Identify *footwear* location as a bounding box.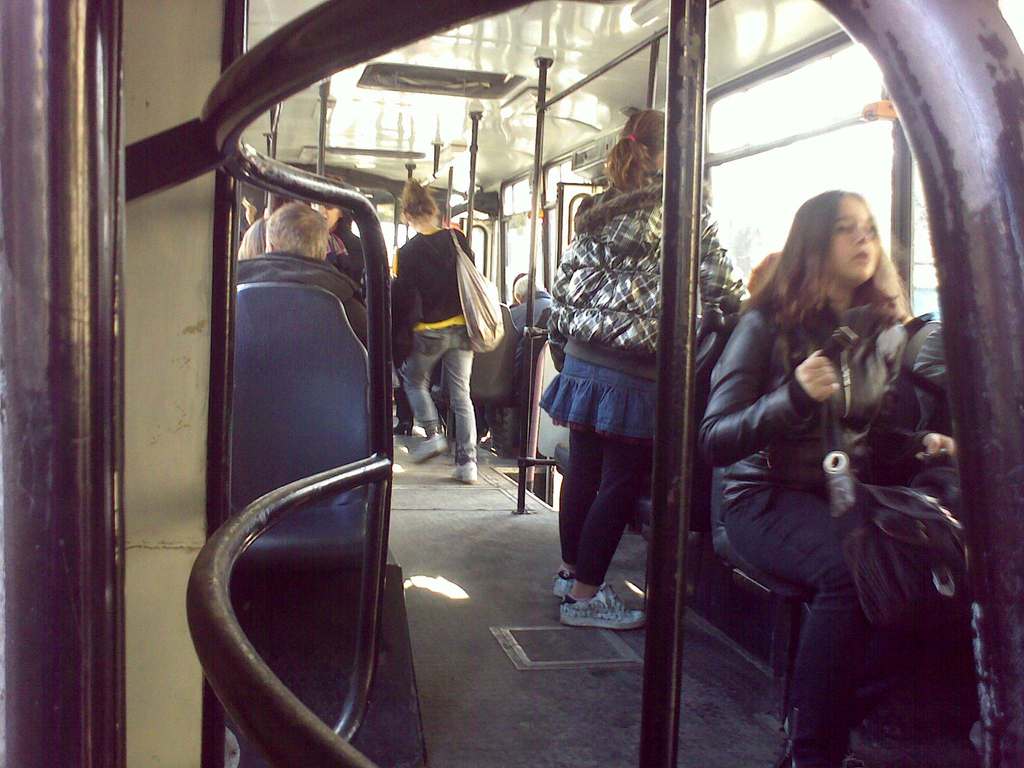
[x1=392, y1=418, x2=413, y2=435].
